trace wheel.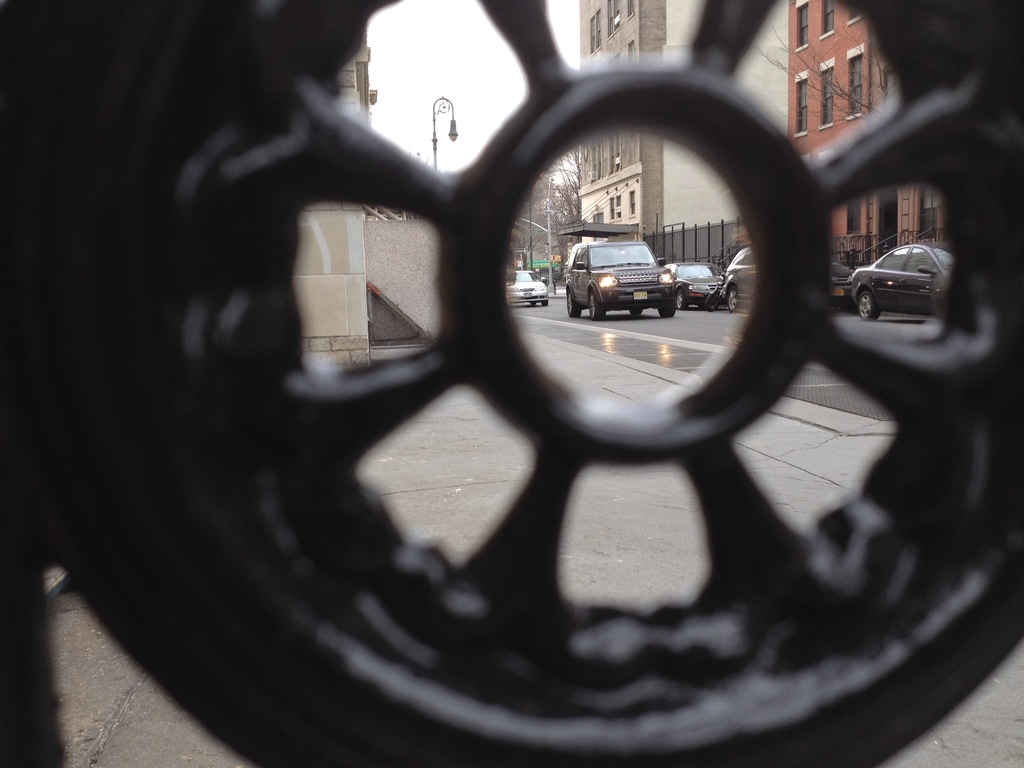
Traced to (588, 294, 604, 321).
